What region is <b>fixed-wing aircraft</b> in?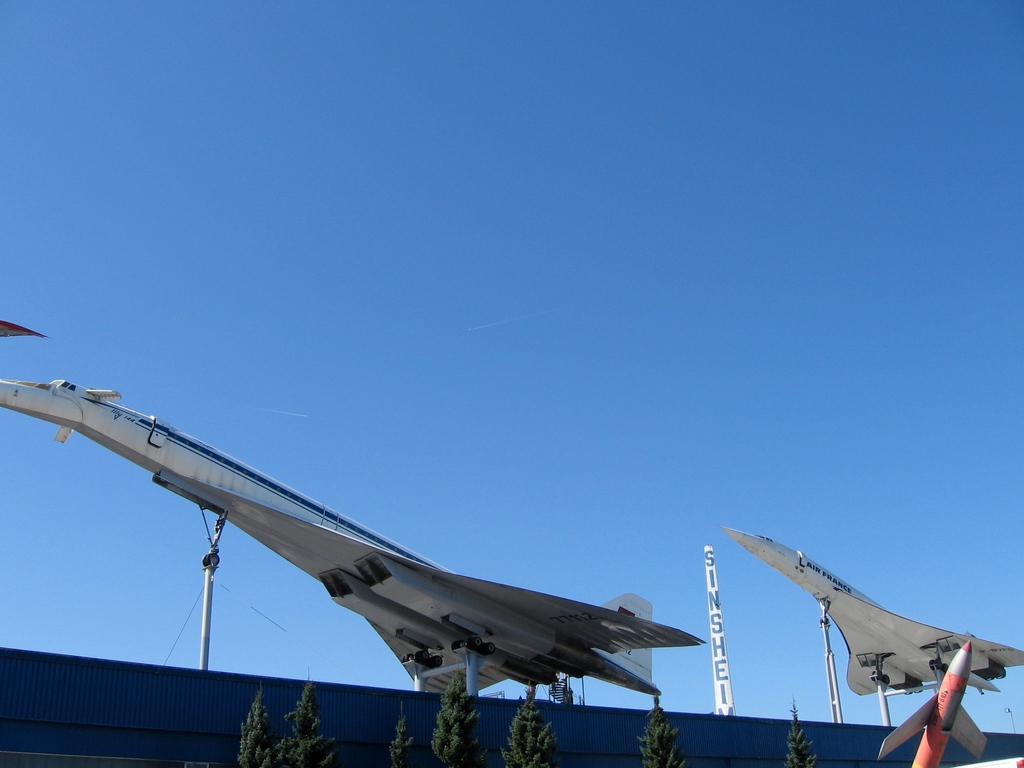
BBox(877, 637, 990, 767).
